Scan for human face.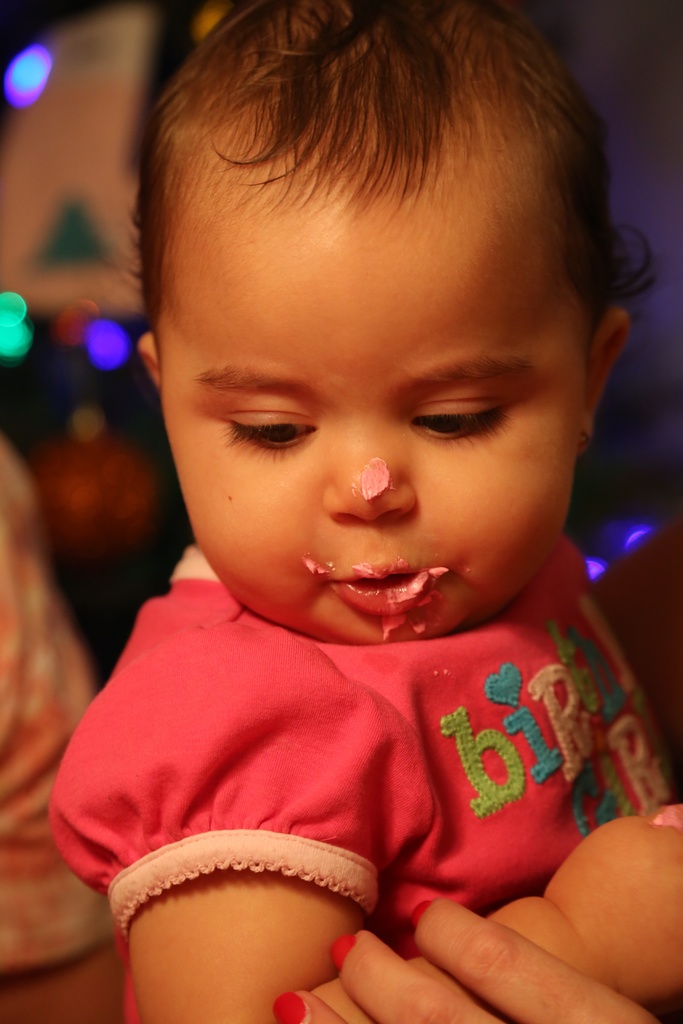
Scan result: (162, 199, 577, 648).
